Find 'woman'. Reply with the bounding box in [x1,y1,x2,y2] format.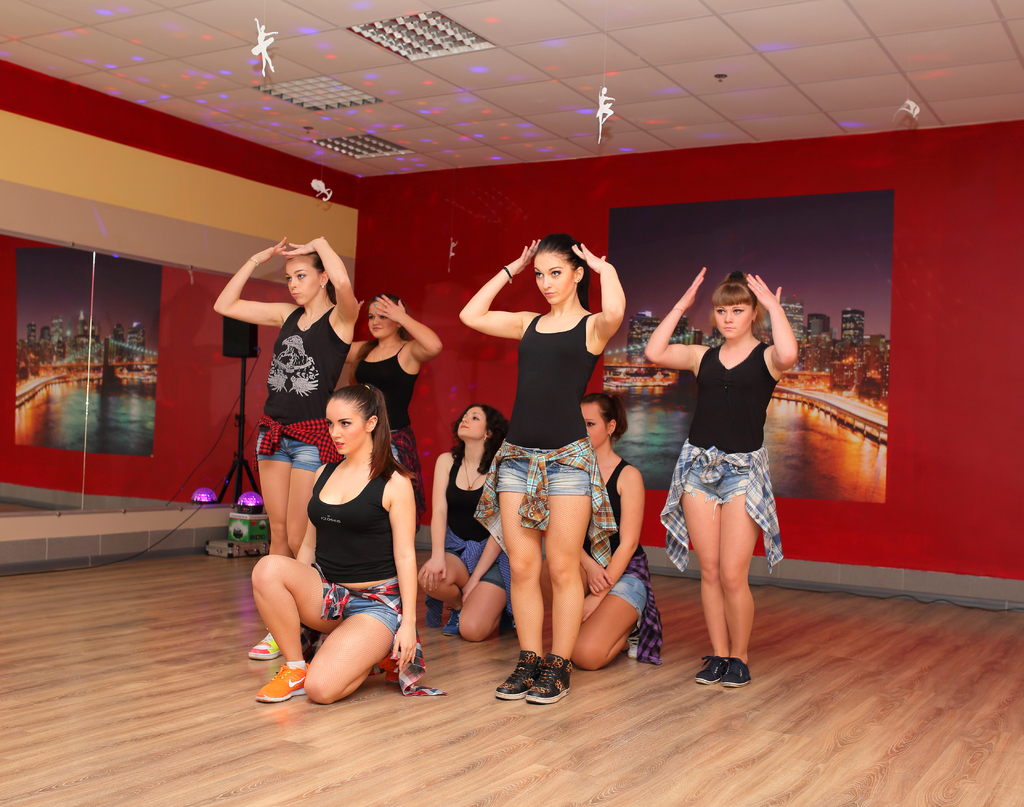
[209,234,359,659].
